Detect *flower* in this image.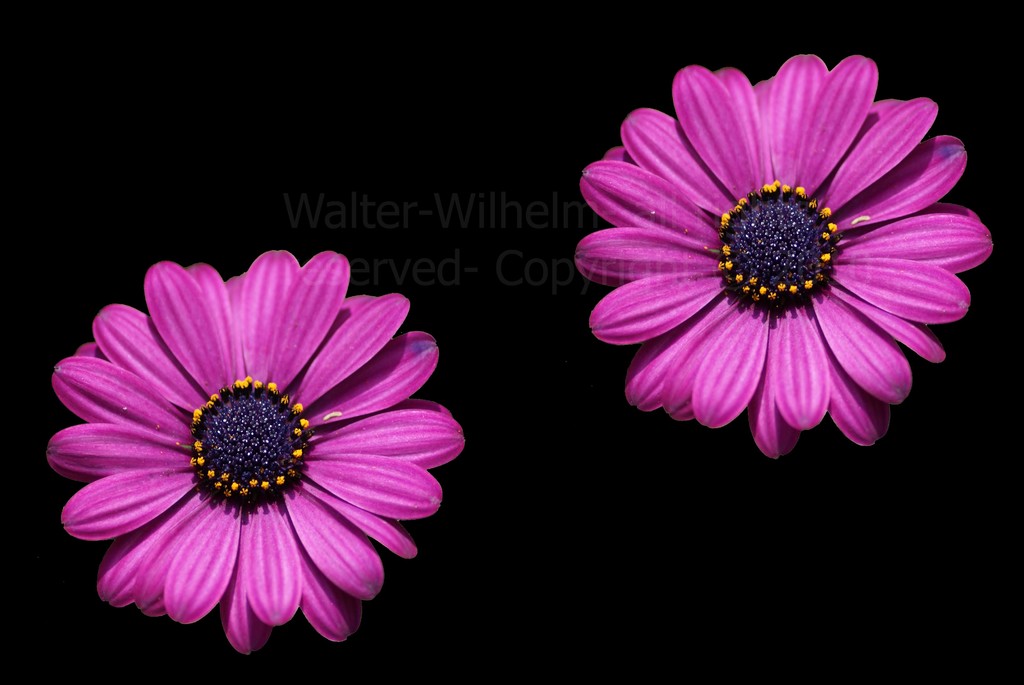
Detection: BBox(47, 256, 472, 654).
